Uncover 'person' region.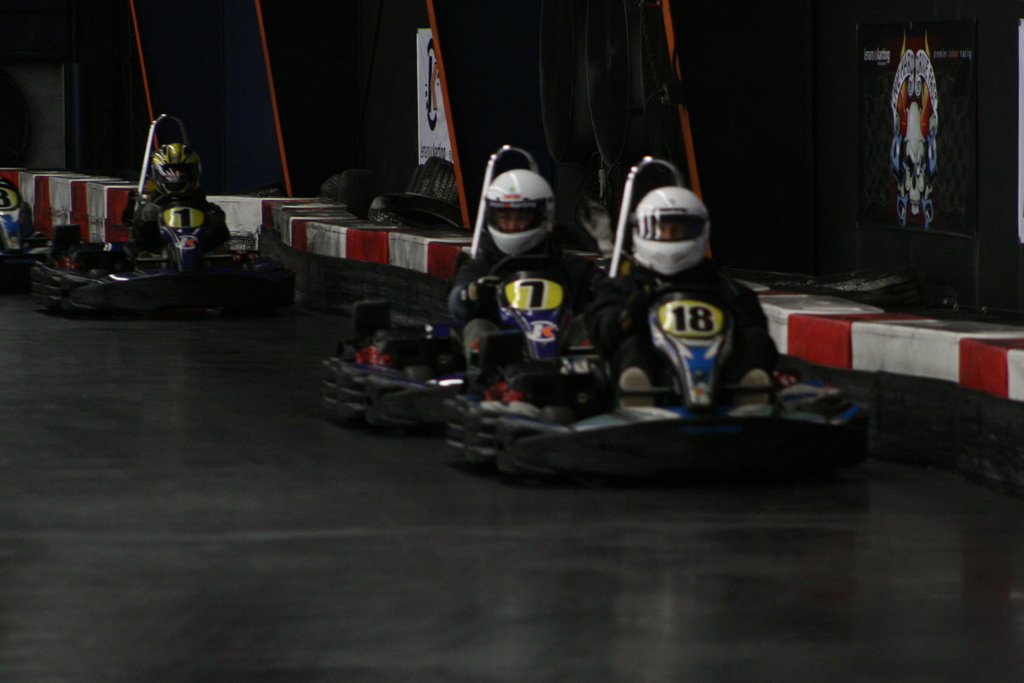
Uncovered: box=[438, 154, 620, 415].
